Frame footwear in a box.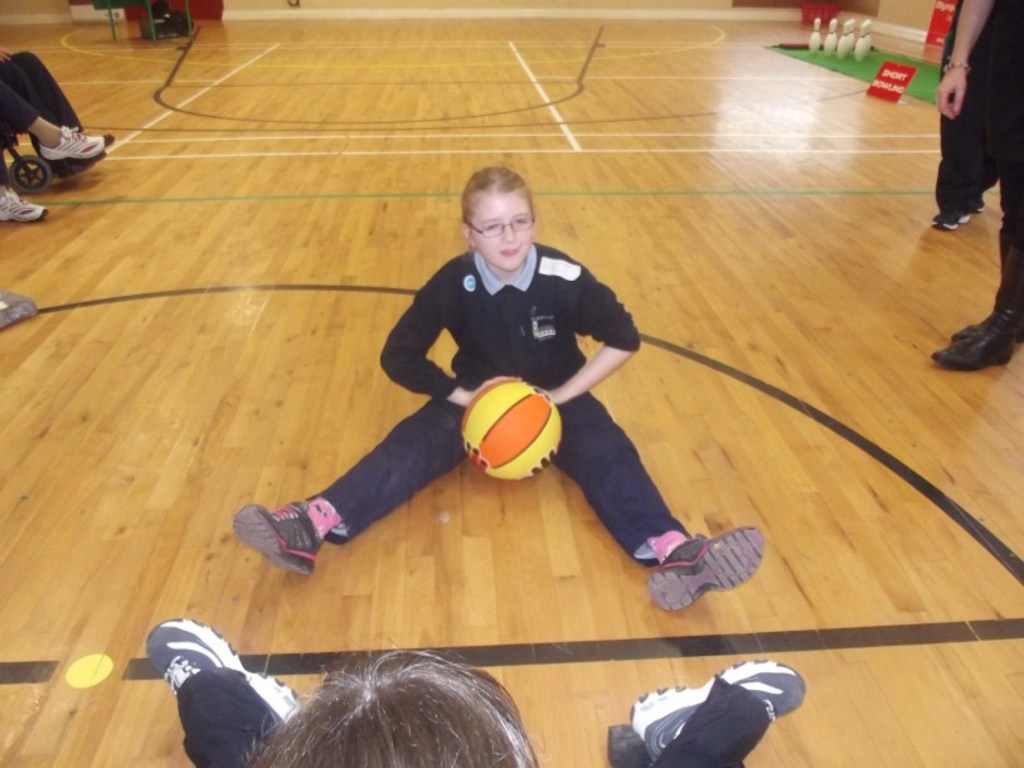
bbox(144, 618, 305, 723).
